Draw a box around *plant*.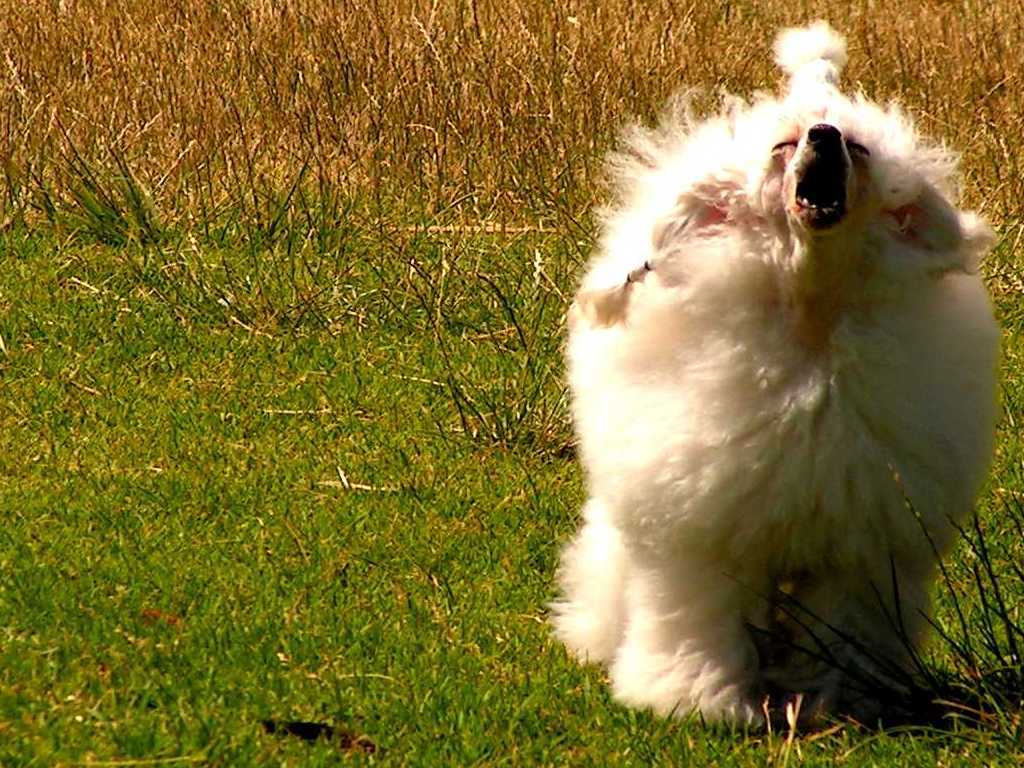
box=[757, 538, 1023, 736].
